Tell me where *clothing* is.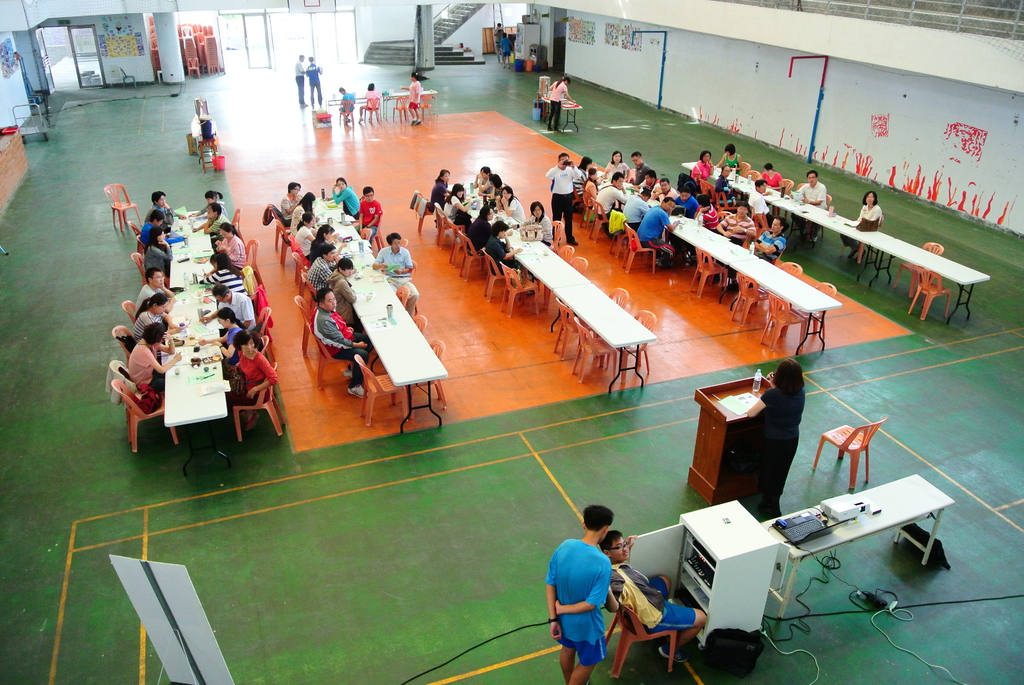
*clothing* is at rect(468, 215, 493, 253).
